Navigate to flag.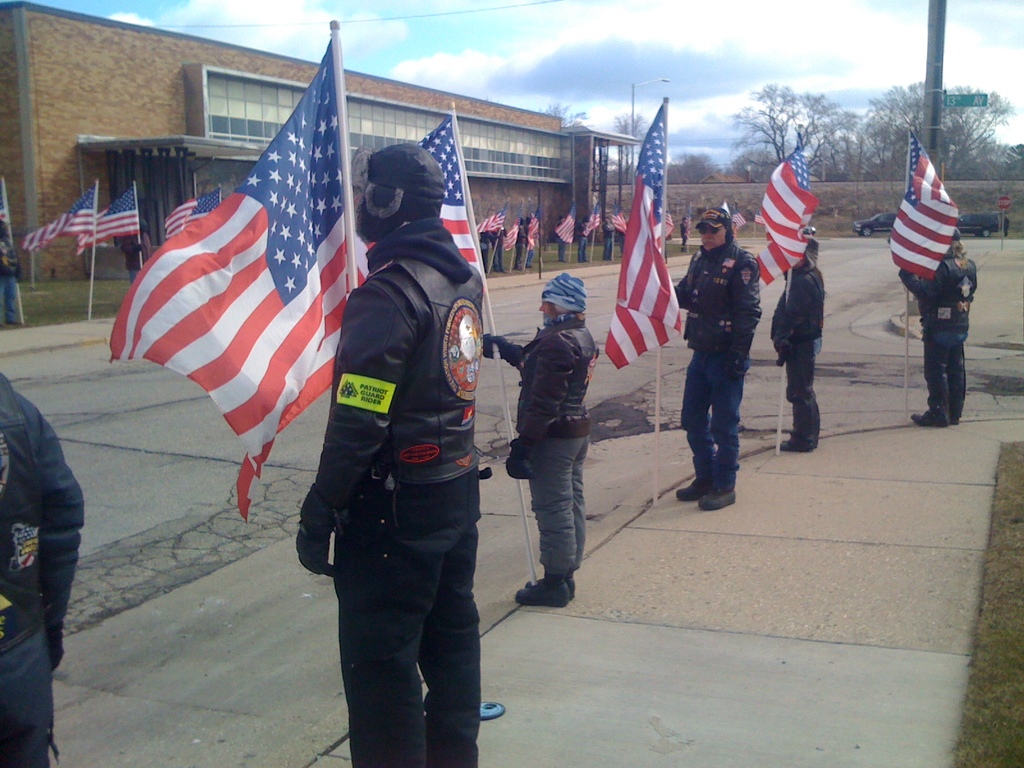
Navigation target: box=[167, 180, 225, 237].
